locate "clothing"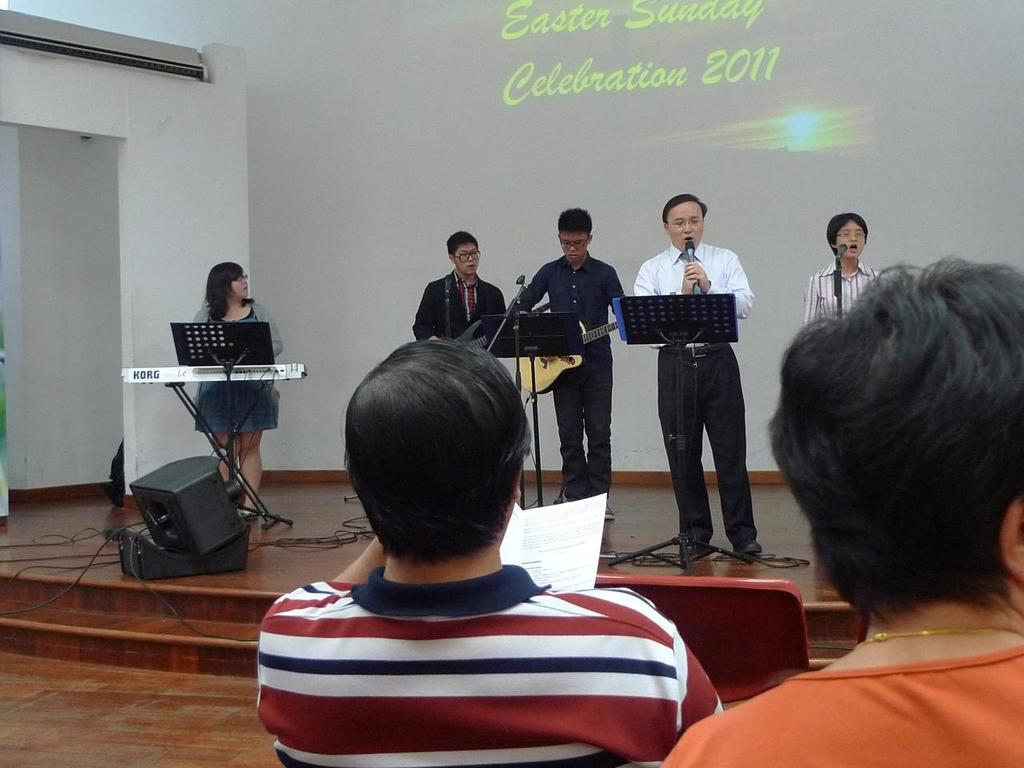
[186, 302, 278, 433]
